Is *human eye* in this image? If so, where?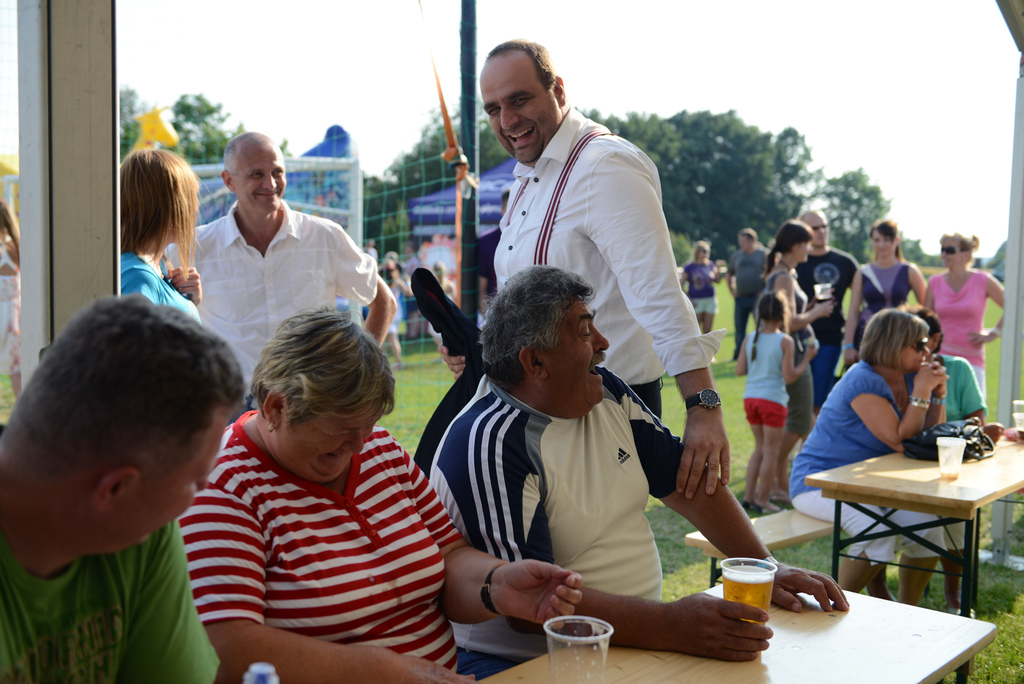
Yes, at [x1=269, y1=170, x2=282, y2=178].
